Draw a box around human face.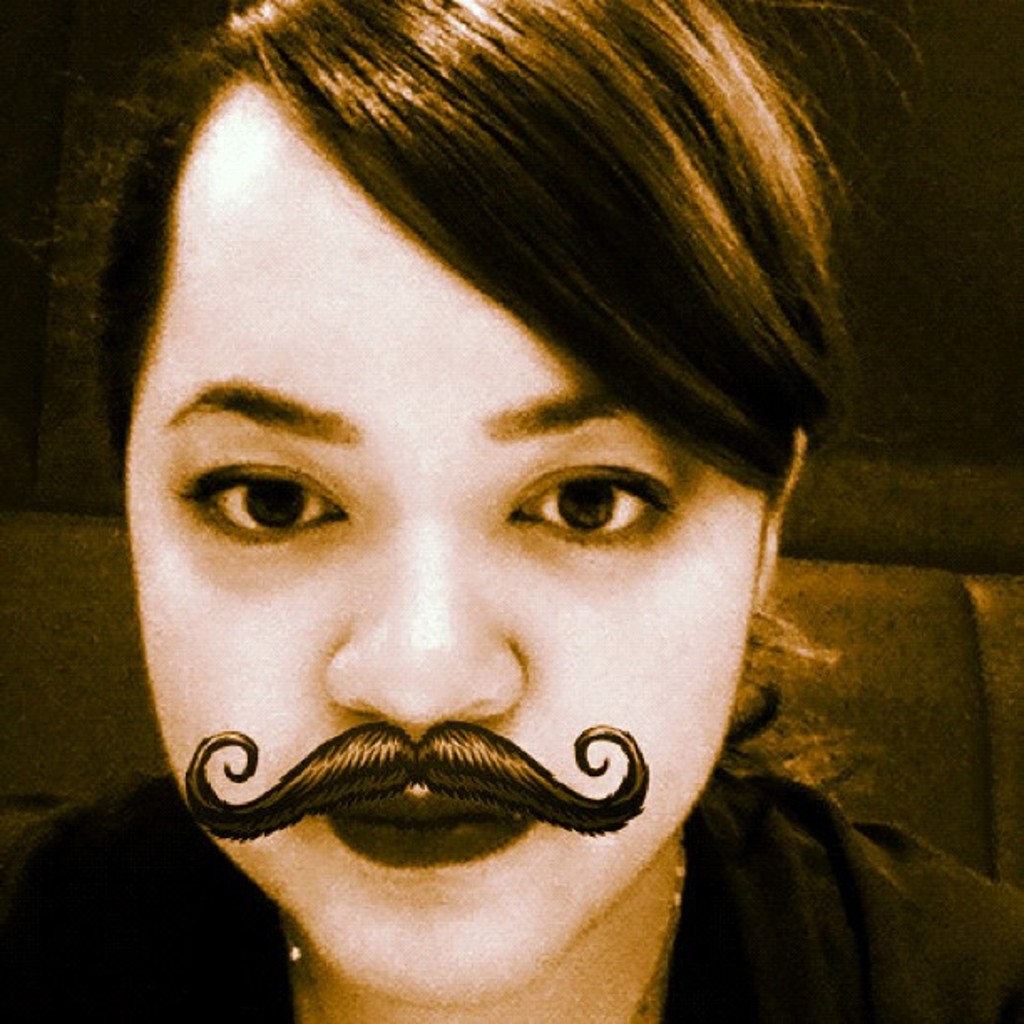
[120, 64, 753, 1007].
